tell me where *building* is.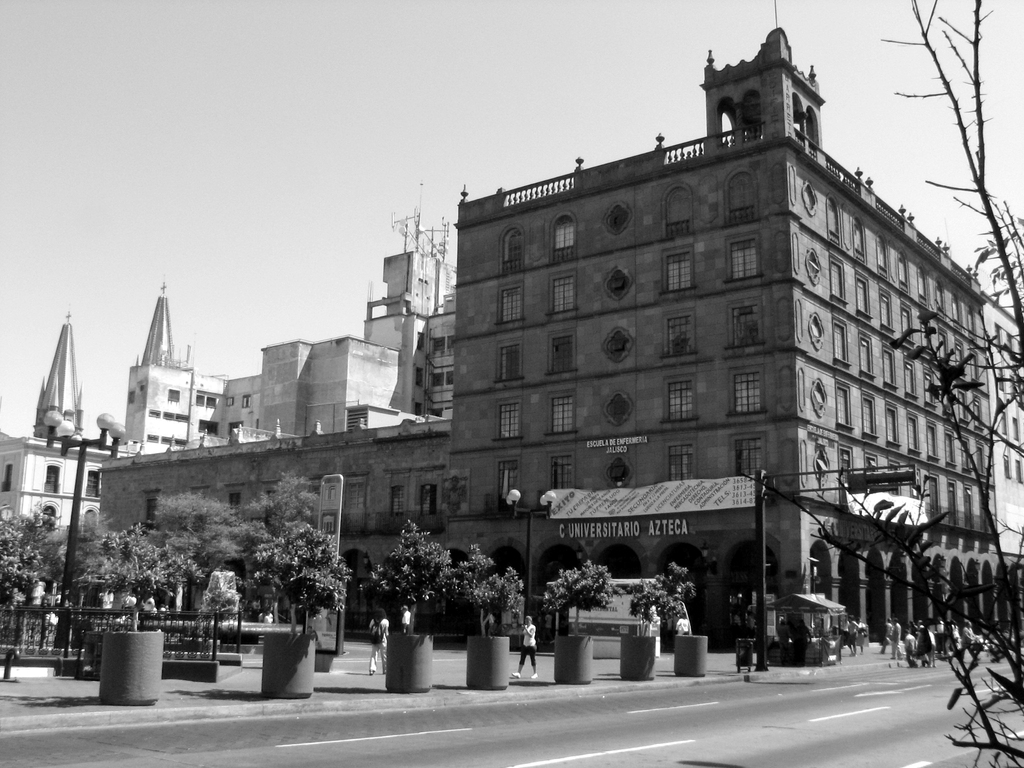
*building* is at {"left": 97, "top": 24, "right": 1023, "bottom": 652}.
